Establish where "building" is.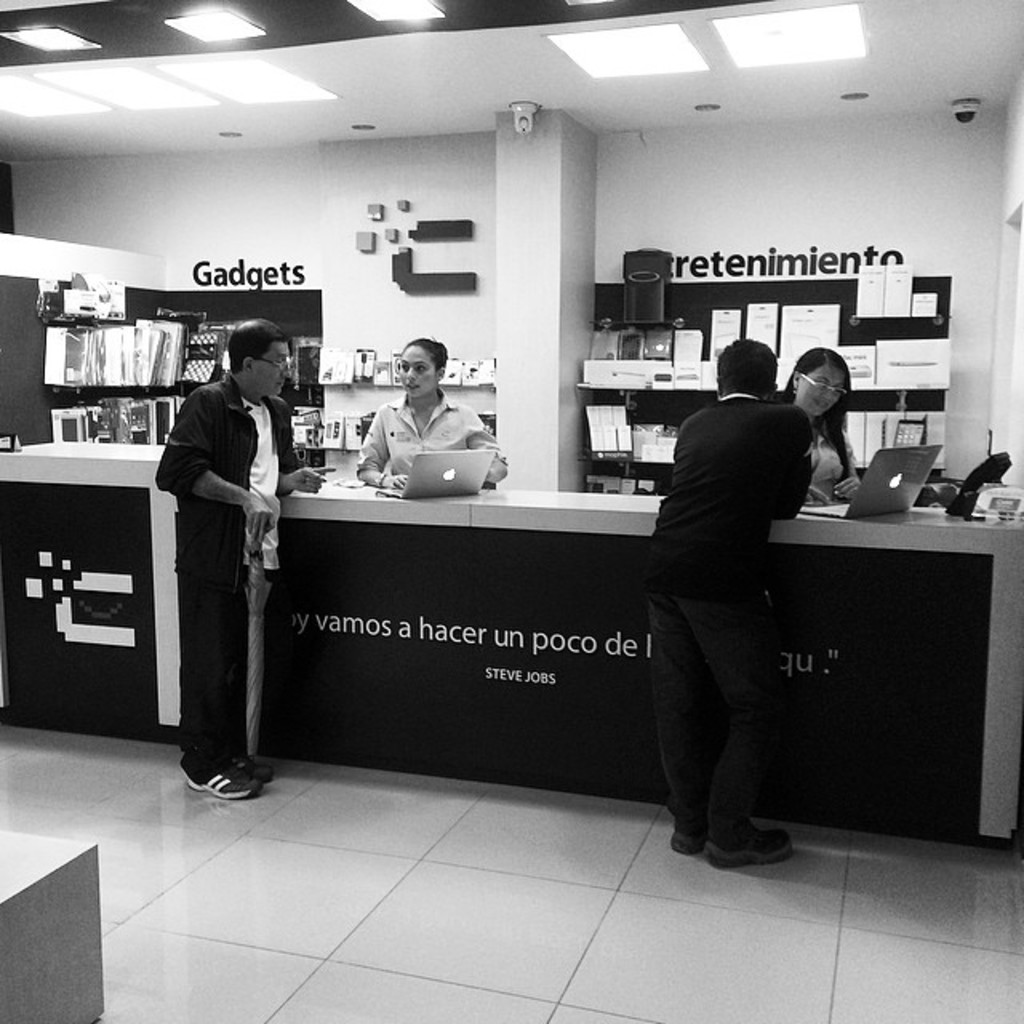
Established at [left=0, top=0, right=1022, bottom=1022].
